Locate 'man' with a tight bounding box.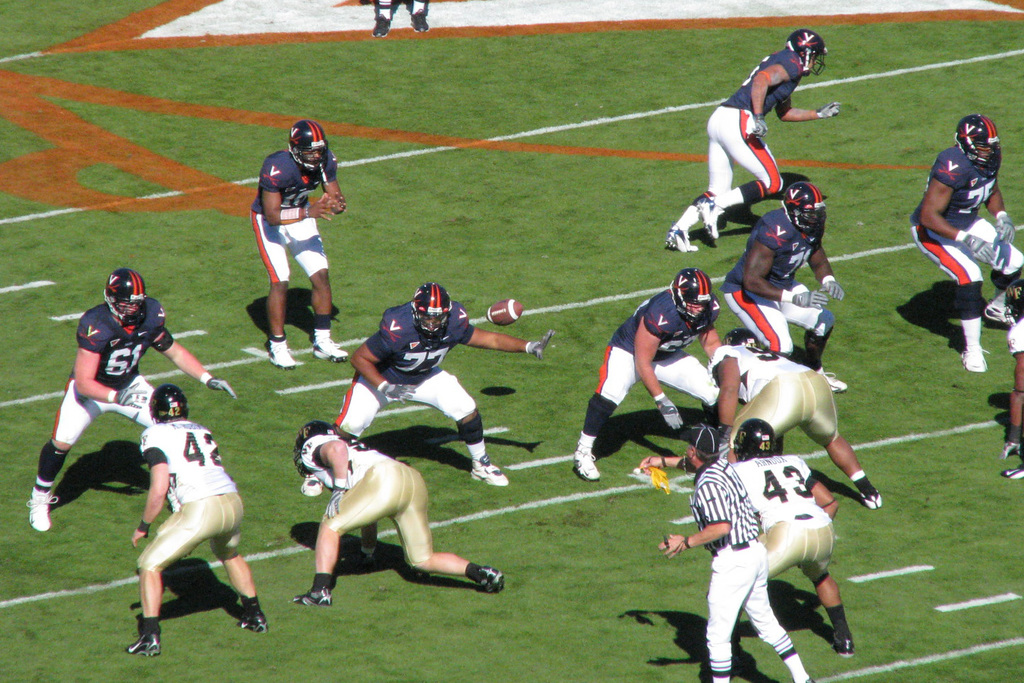
box(720, 181, 851, 393).
